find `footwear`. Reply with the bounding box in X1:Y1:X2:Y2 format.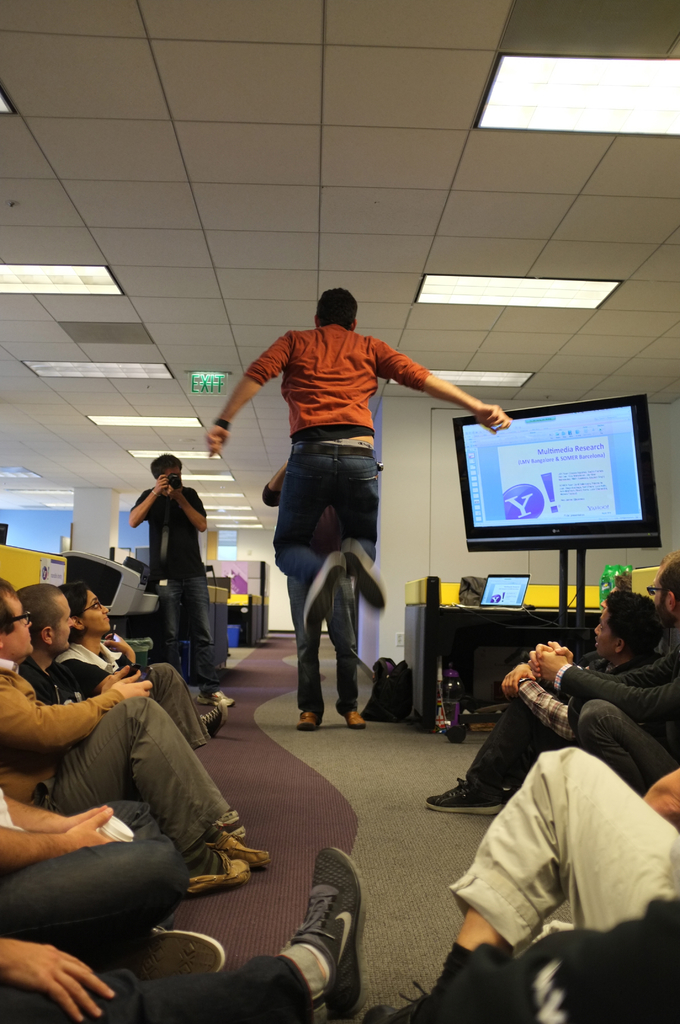
279:843:369:1021.
